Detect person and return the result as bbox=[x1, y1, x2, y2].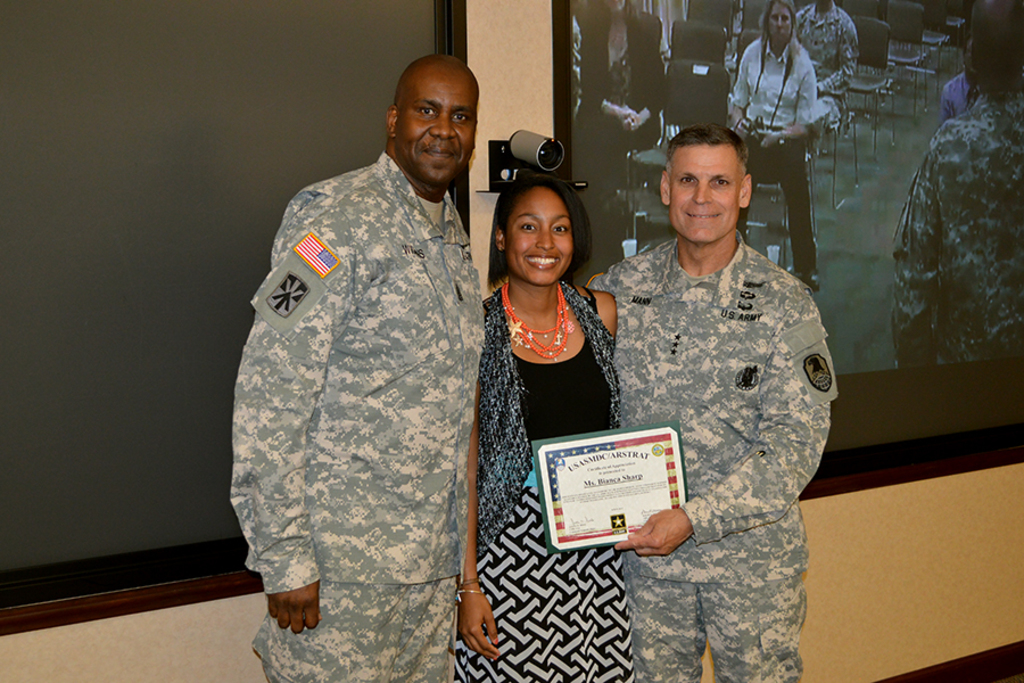
bbox=[578, 127, 833, 675].
